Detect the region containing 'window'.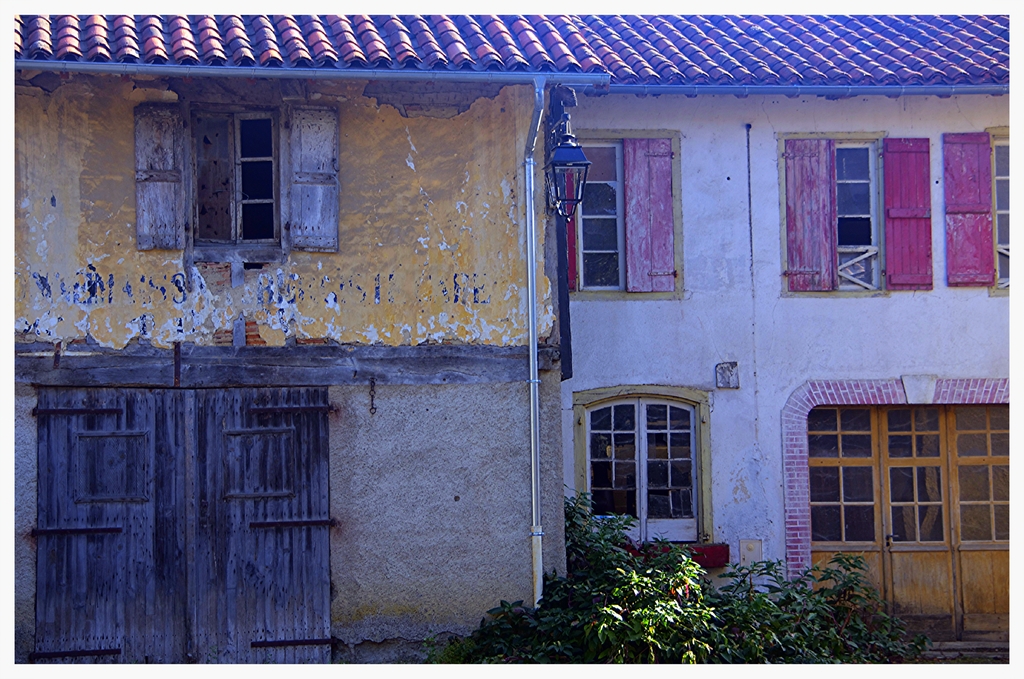
(980, 134, 1014, 285).
